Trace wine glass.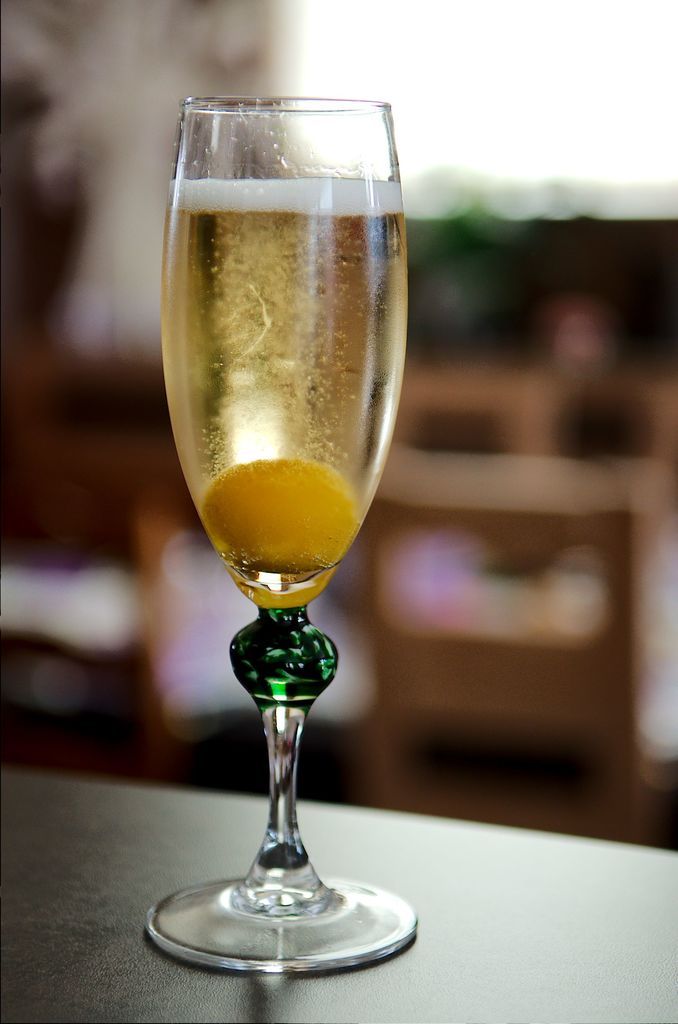
Traced to crop(146, 92, 423, 980).
